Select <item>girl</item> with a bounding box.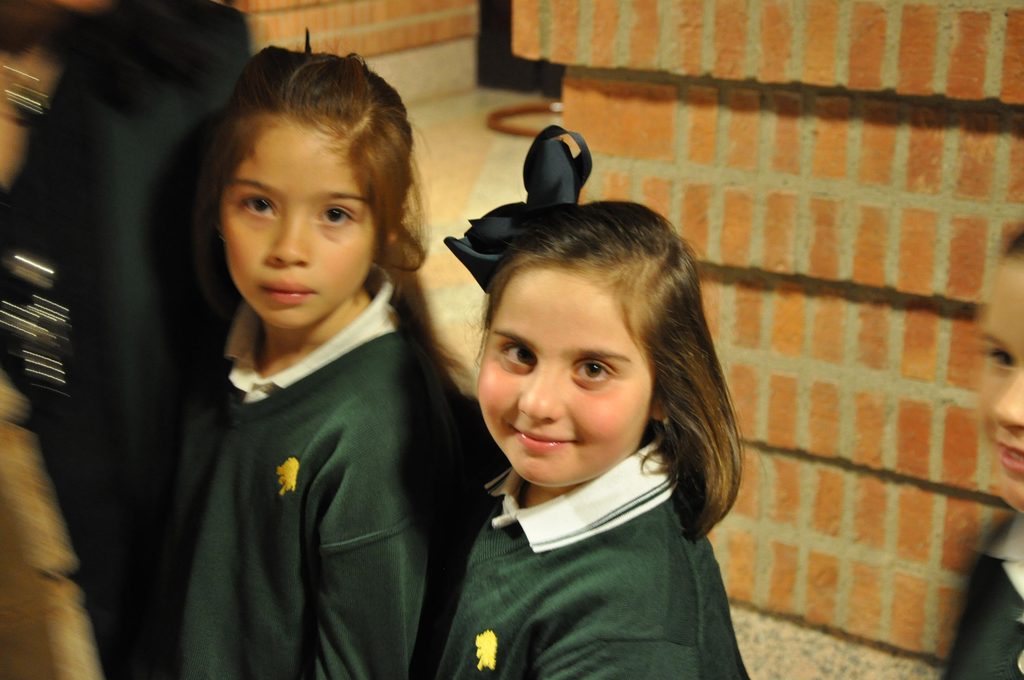
(448,200,758,679).
